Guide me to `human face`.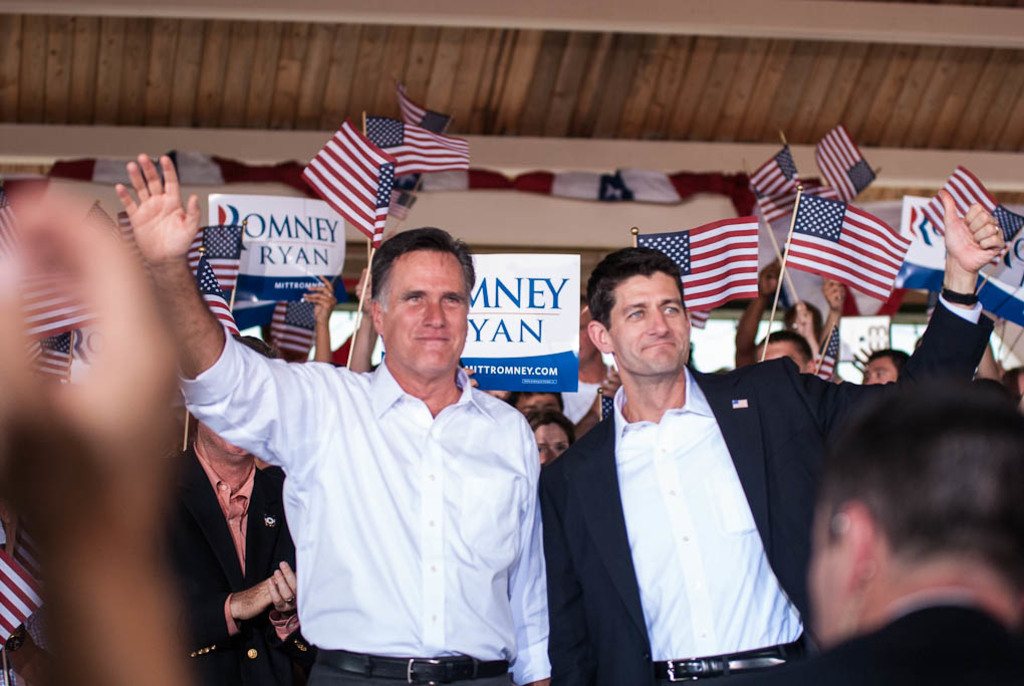
Guidance: {"left": 863, "top": 357, "right": 895, "bottom": 384}.
